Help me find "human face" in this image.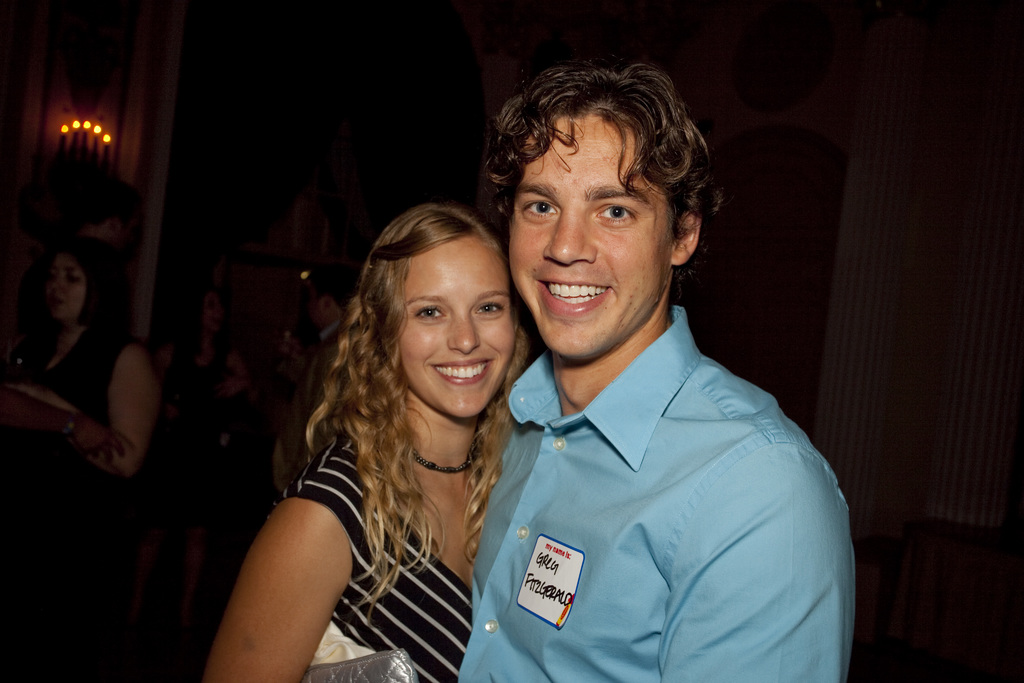
Found it: bbox=[44, 252, 84, 325].
